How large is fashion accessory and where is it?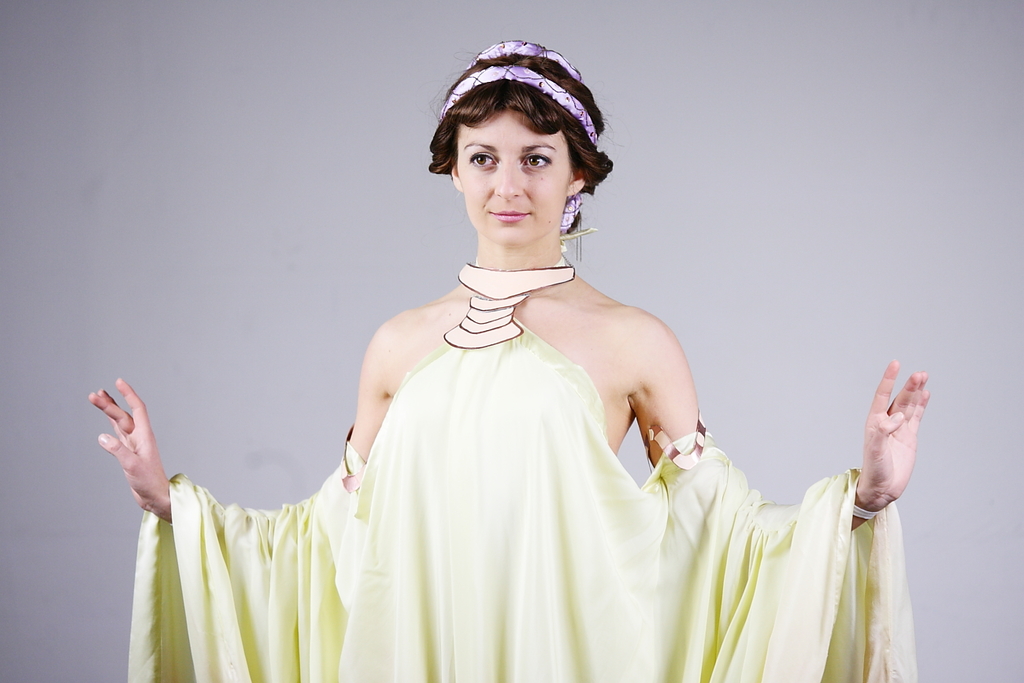
Bounding box: pyautogui.locateOnScreen(465, 38, 583, 82).
